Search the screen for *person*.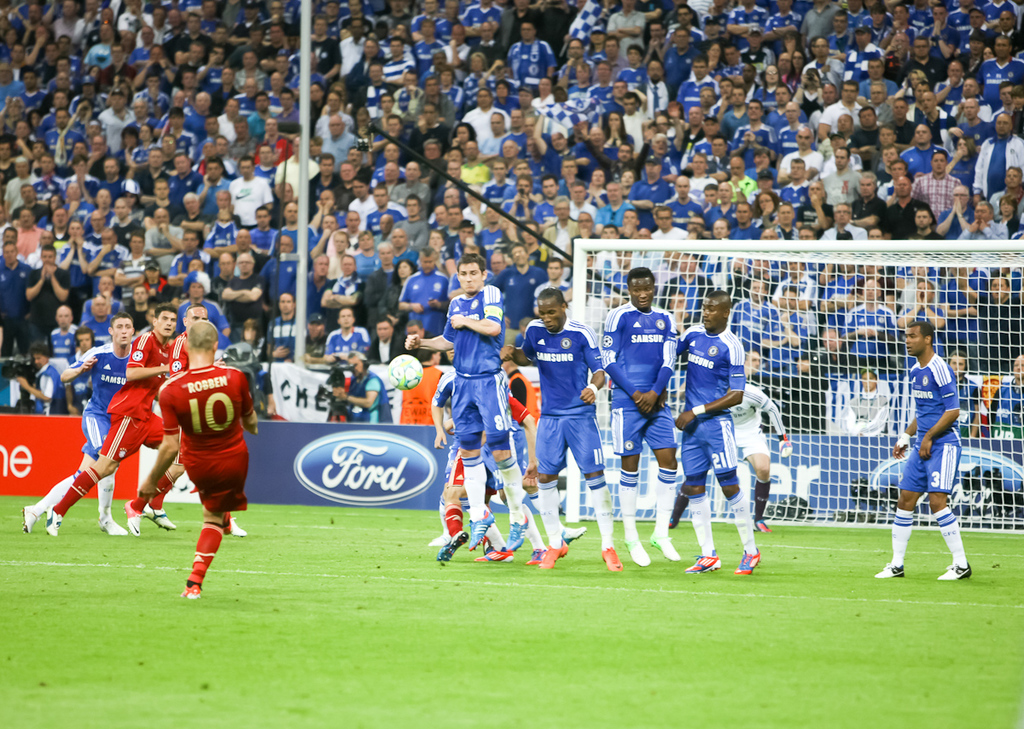
Found at locate(305, 252, 327, 315).
